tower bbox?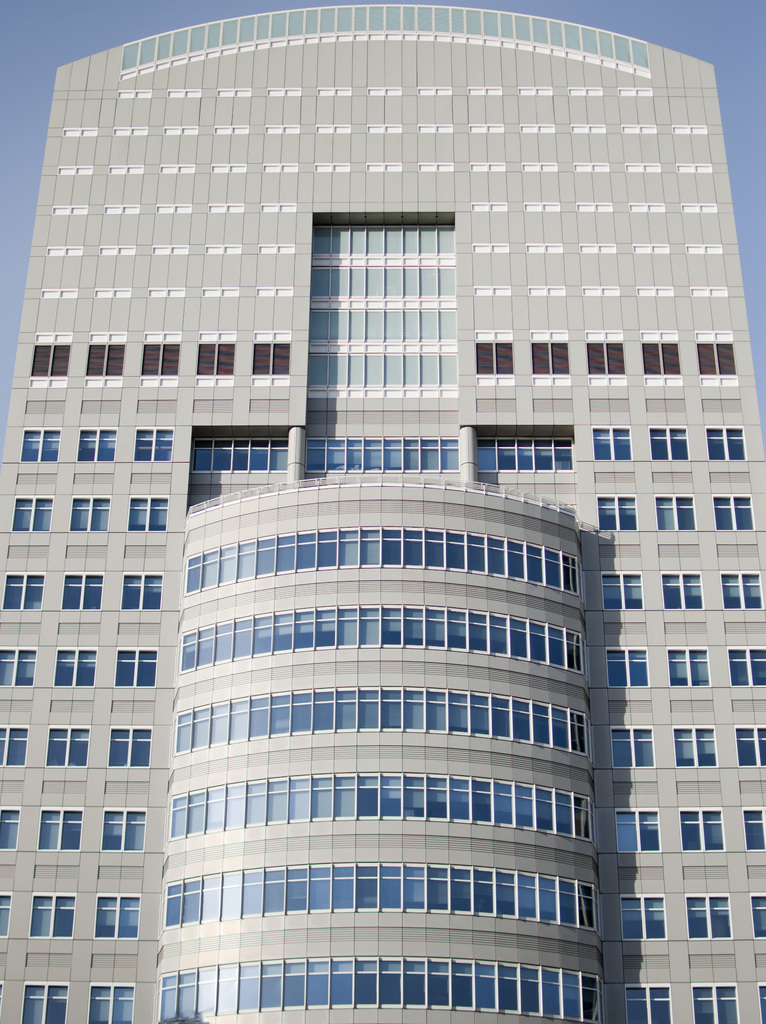
(17, 4, 760, 925)
